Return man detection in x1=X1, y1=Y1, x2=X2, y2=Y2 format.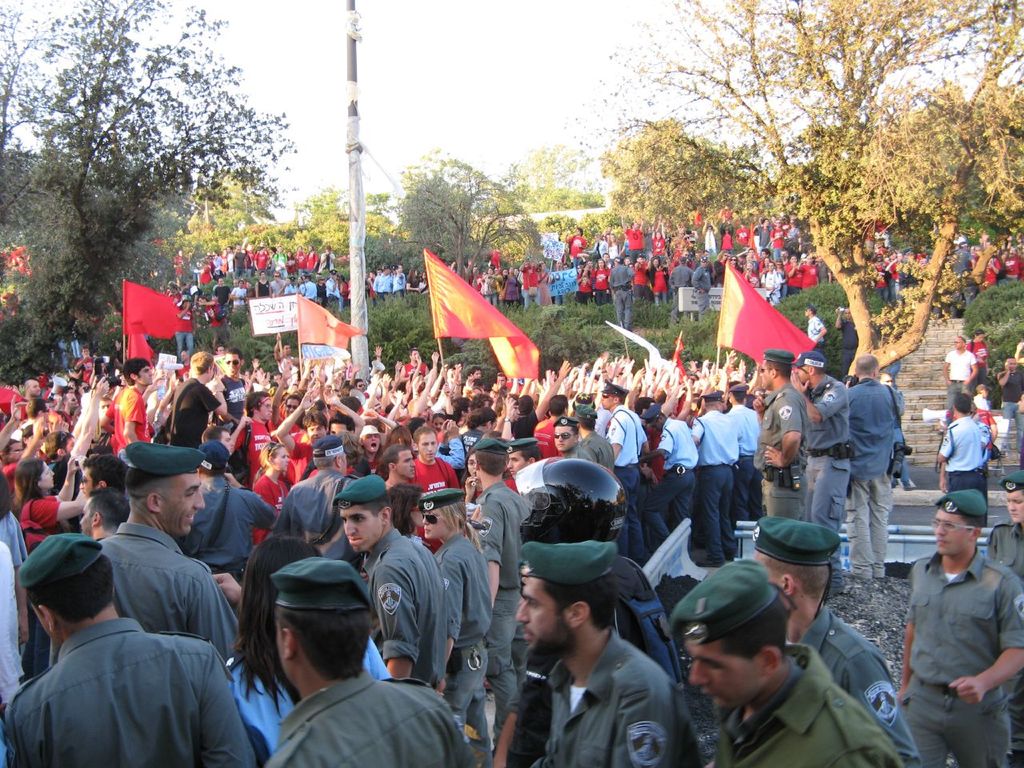
x1=45, y1=373, x2=109, y2=491.
